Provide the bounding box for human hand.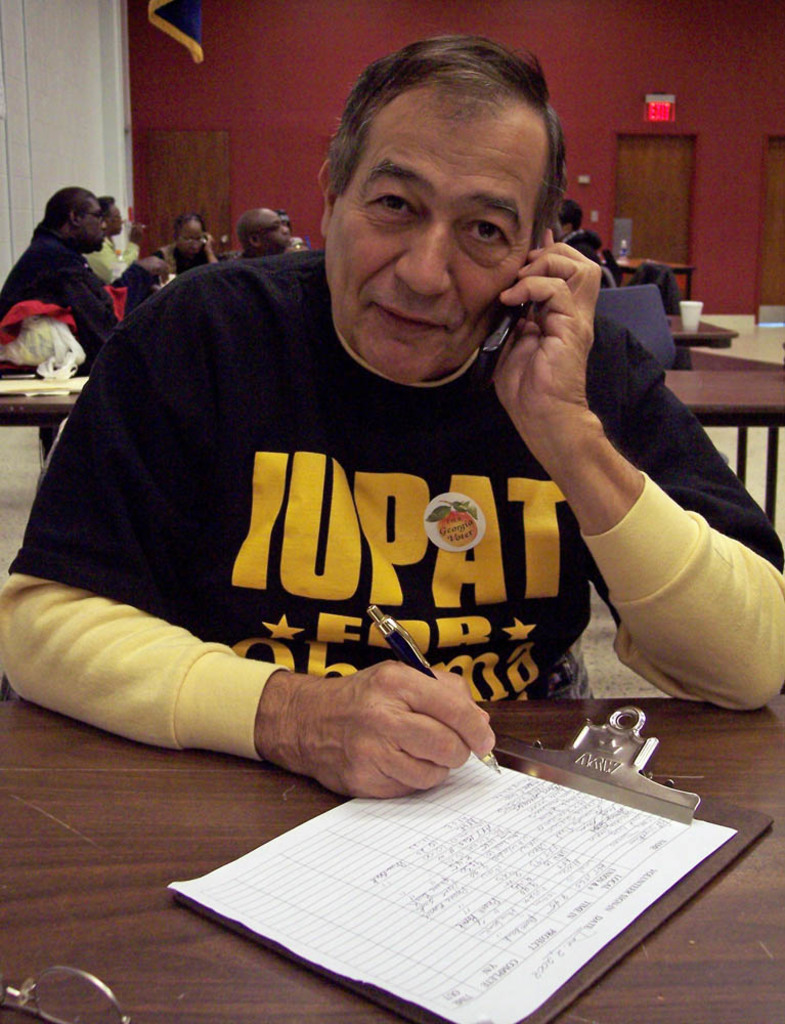
<bbox>495, 224, 602, 413</bbox>.
